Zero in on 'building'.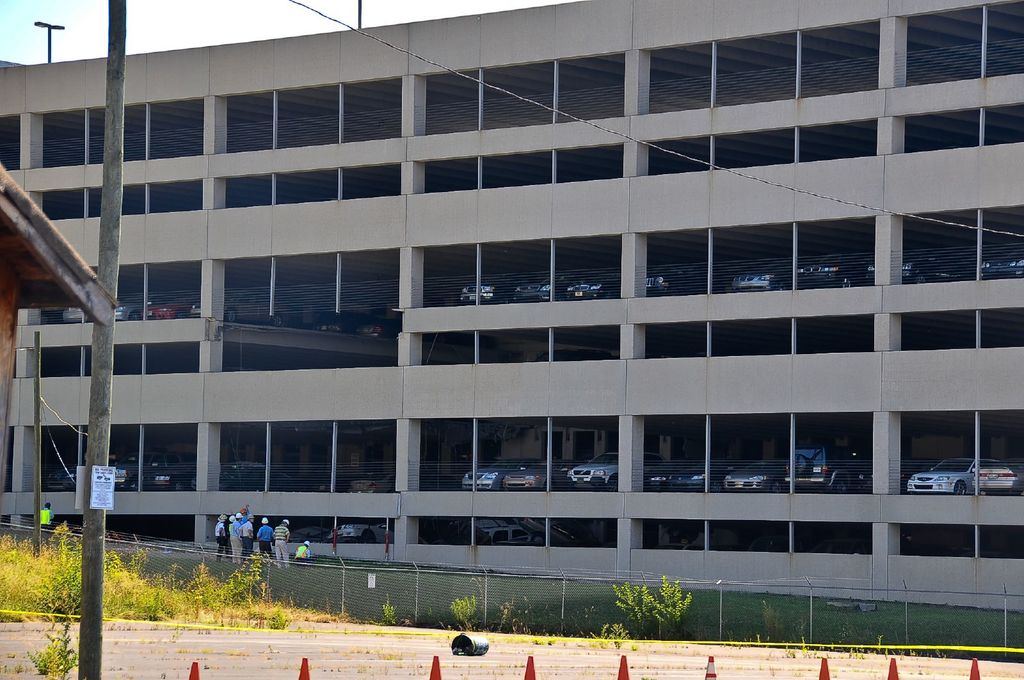
Zeroed in: 0,0,1023,661.
